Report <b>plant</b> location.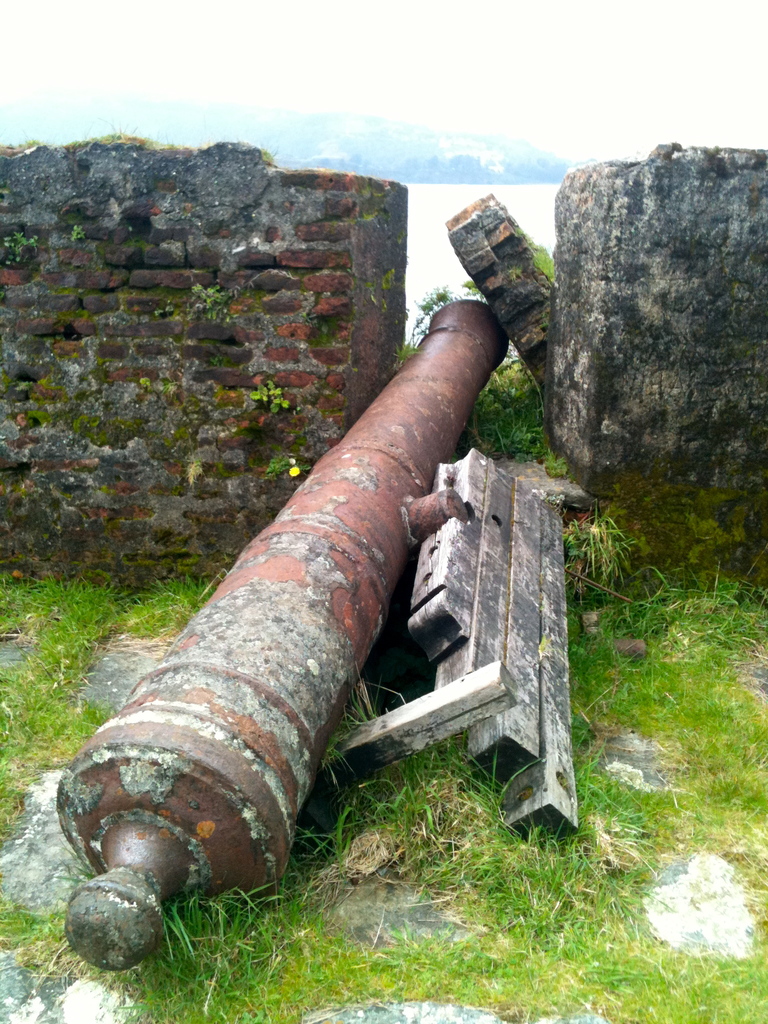
Report: bbox=(548, 503, 643, 612).
